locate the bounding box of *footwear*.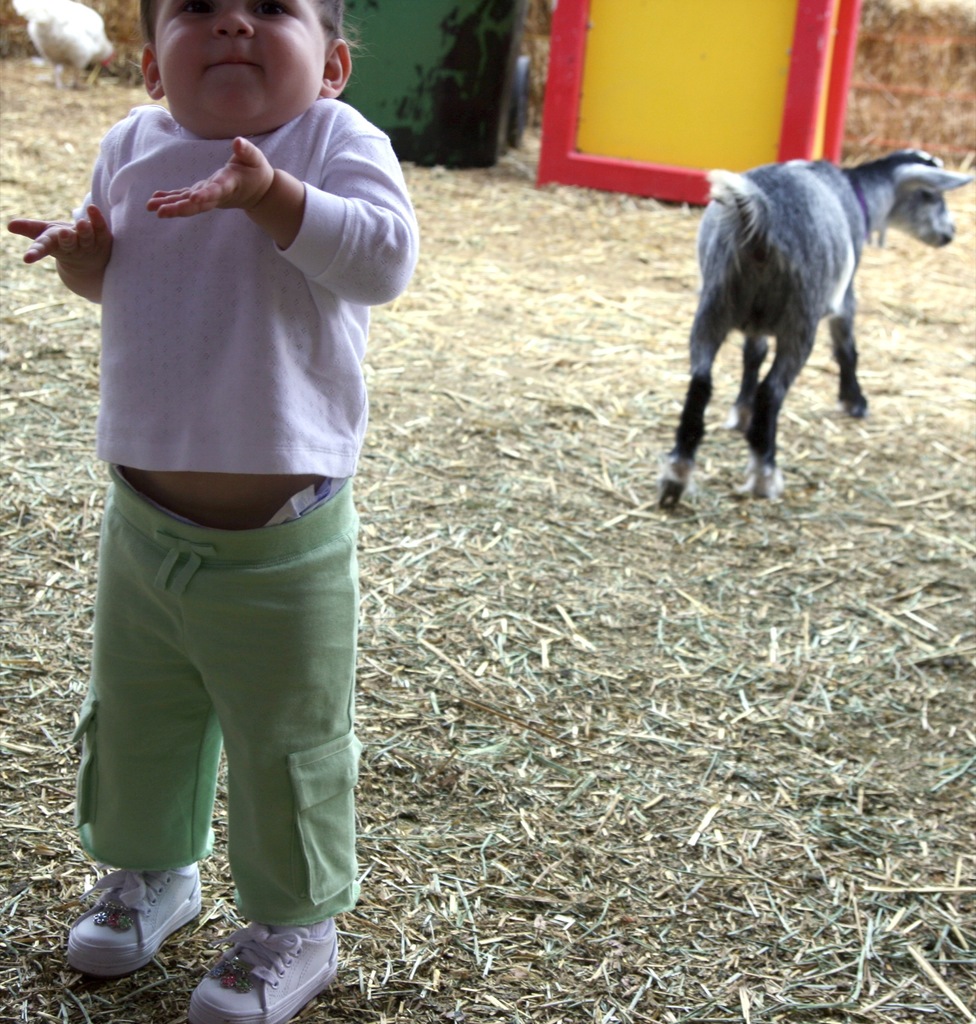
Bounding box: 43:893:182:988.
